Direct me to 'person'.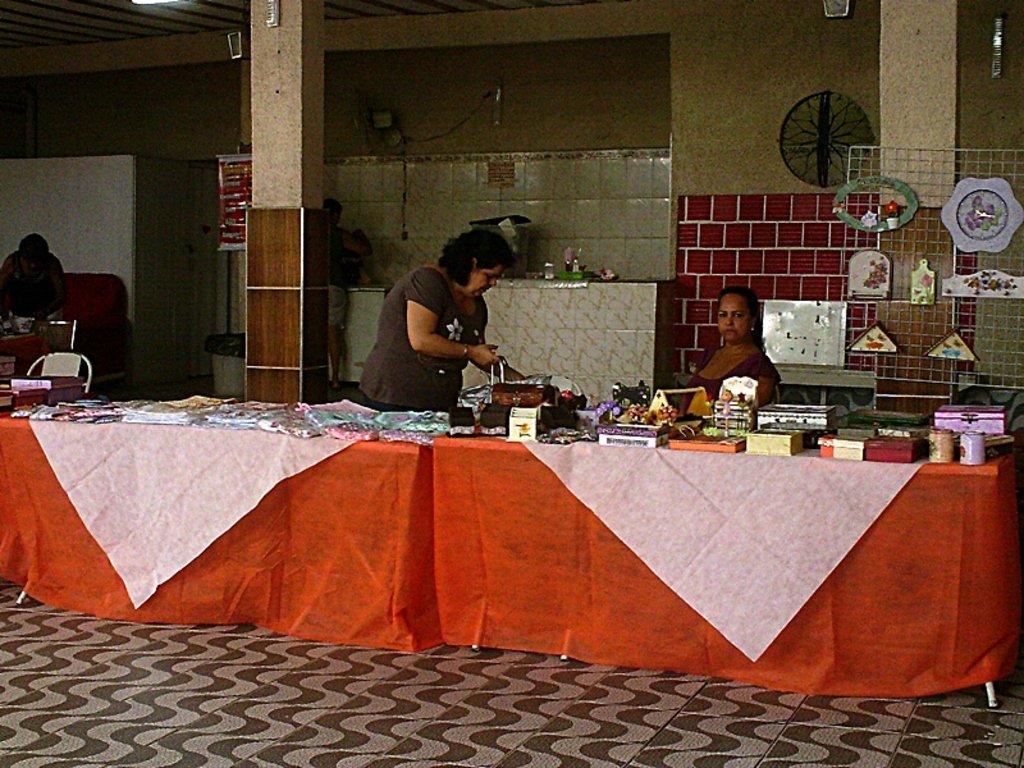
Direction: l=681, t=279, r=788, b=424.
